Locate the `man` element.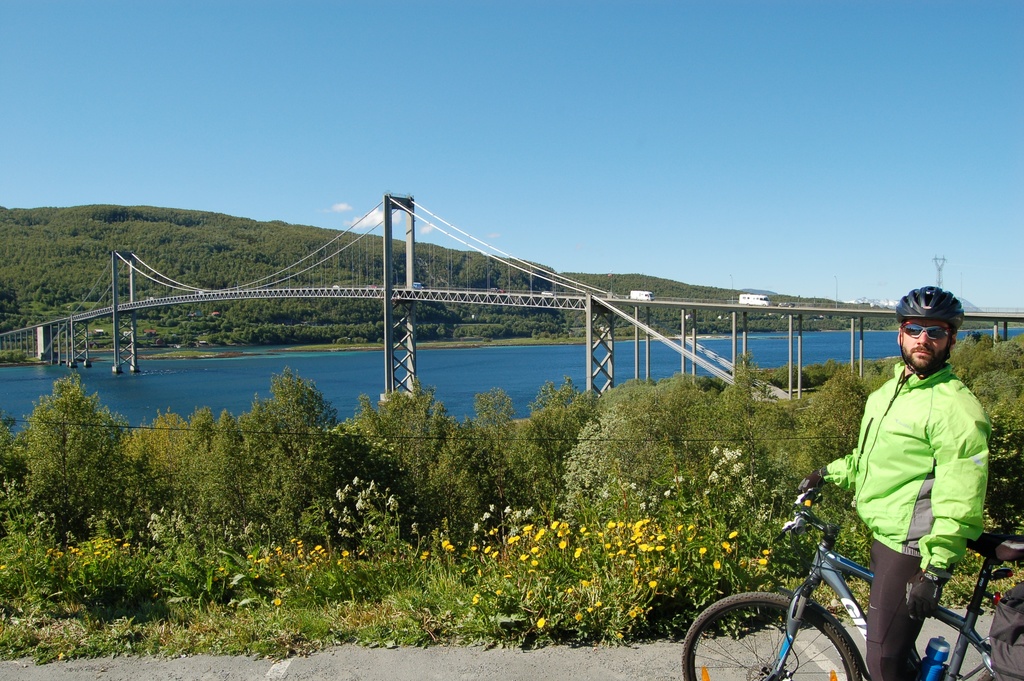
Element bbox: 796 284 992 680.
